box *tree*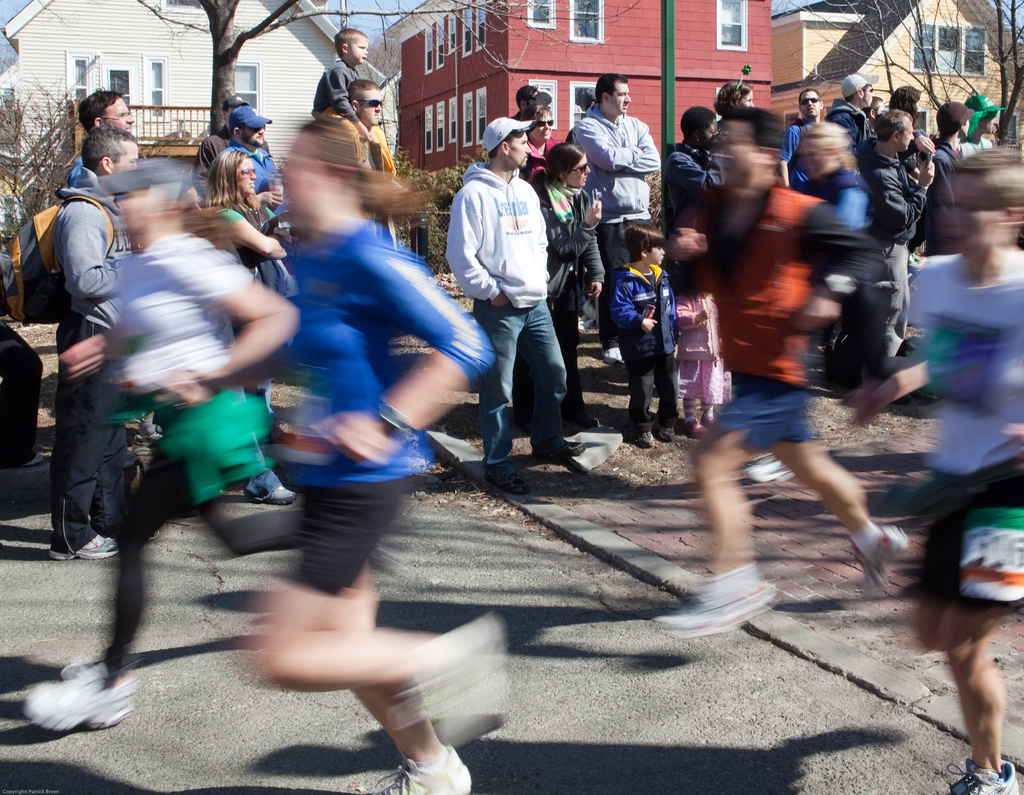
[x1=805, y1=0, x2=1023, y2=145]
